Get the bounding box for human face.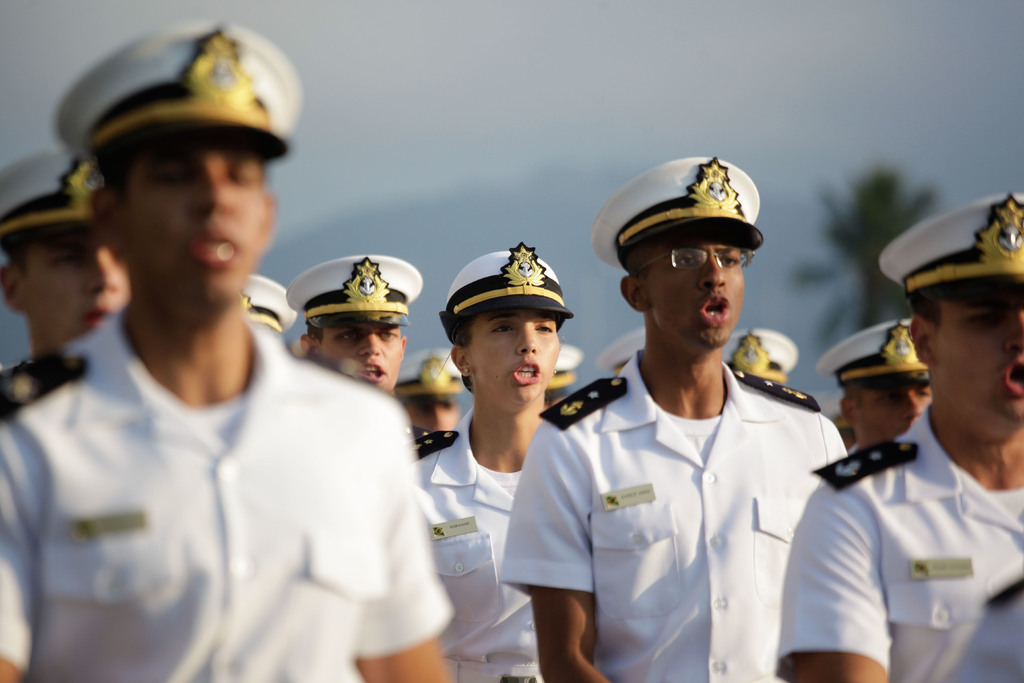
[648, 233, 740, 349].
